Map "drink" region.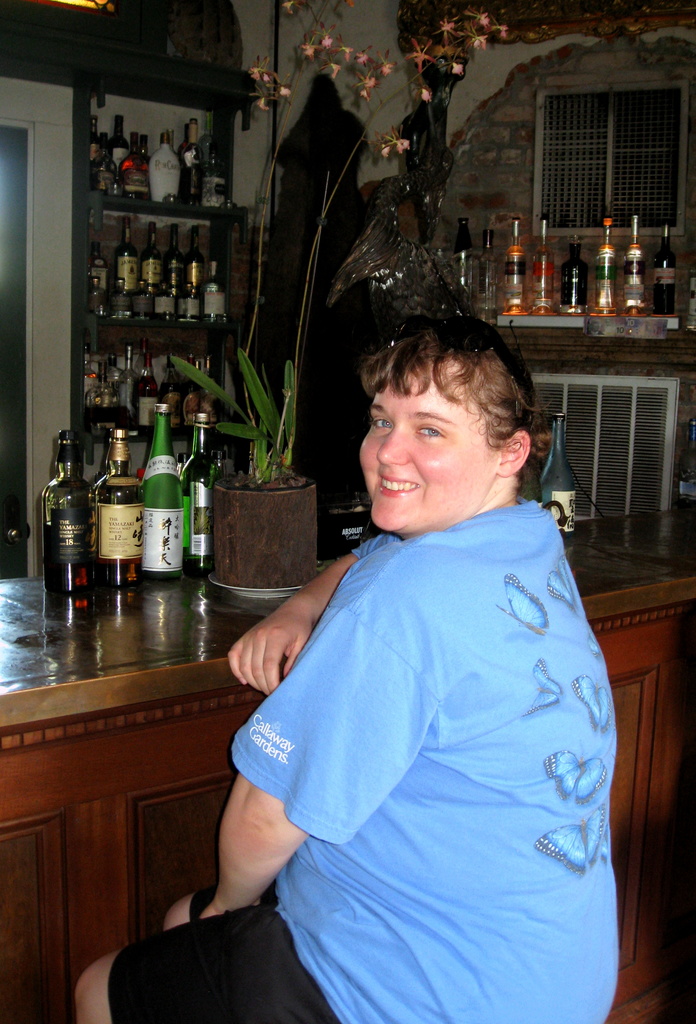
Mapped to {"left": 204, "top": 260, "right": 225, "bottom": 319}.
